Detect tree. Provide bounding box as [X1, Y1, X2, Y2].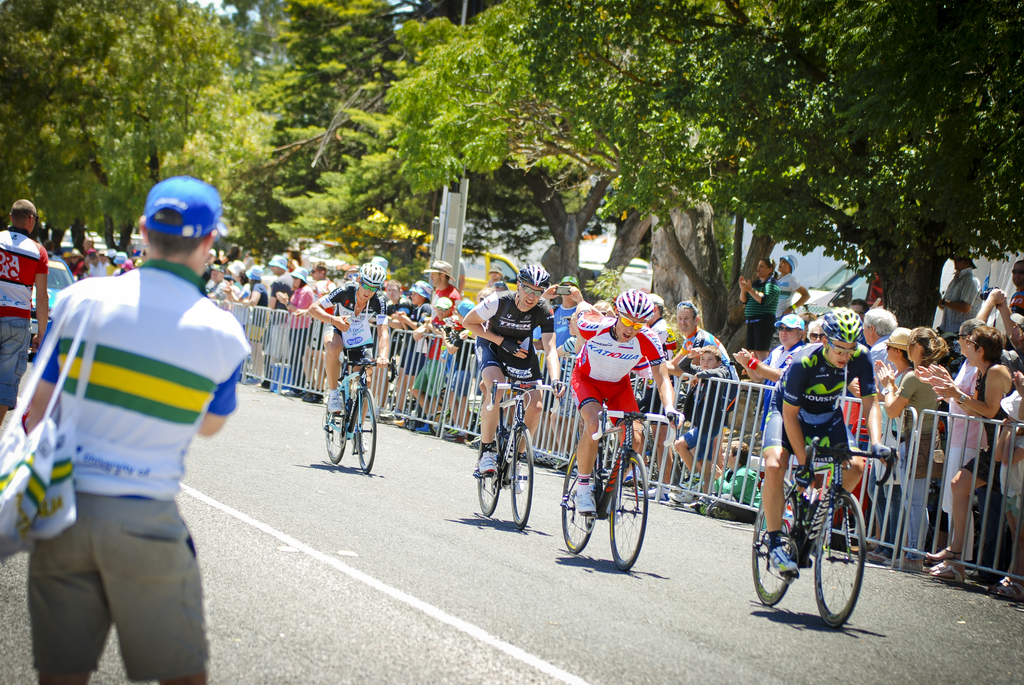
[686, 0, 1023, 342].
